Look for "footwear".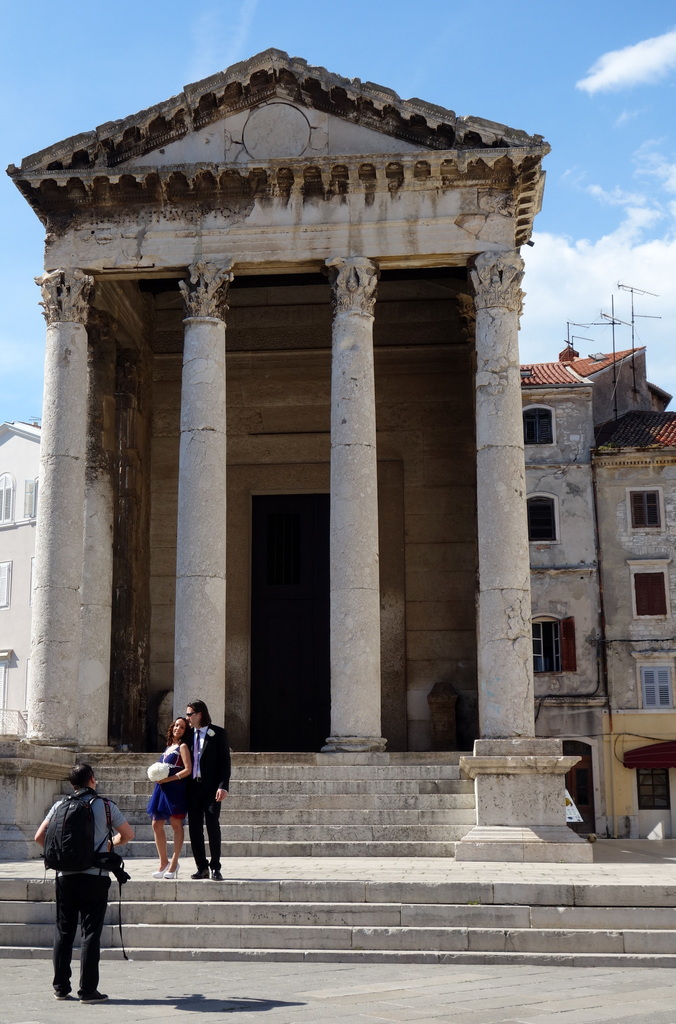
Found: bbox=(54, 984, 70, 1002).
